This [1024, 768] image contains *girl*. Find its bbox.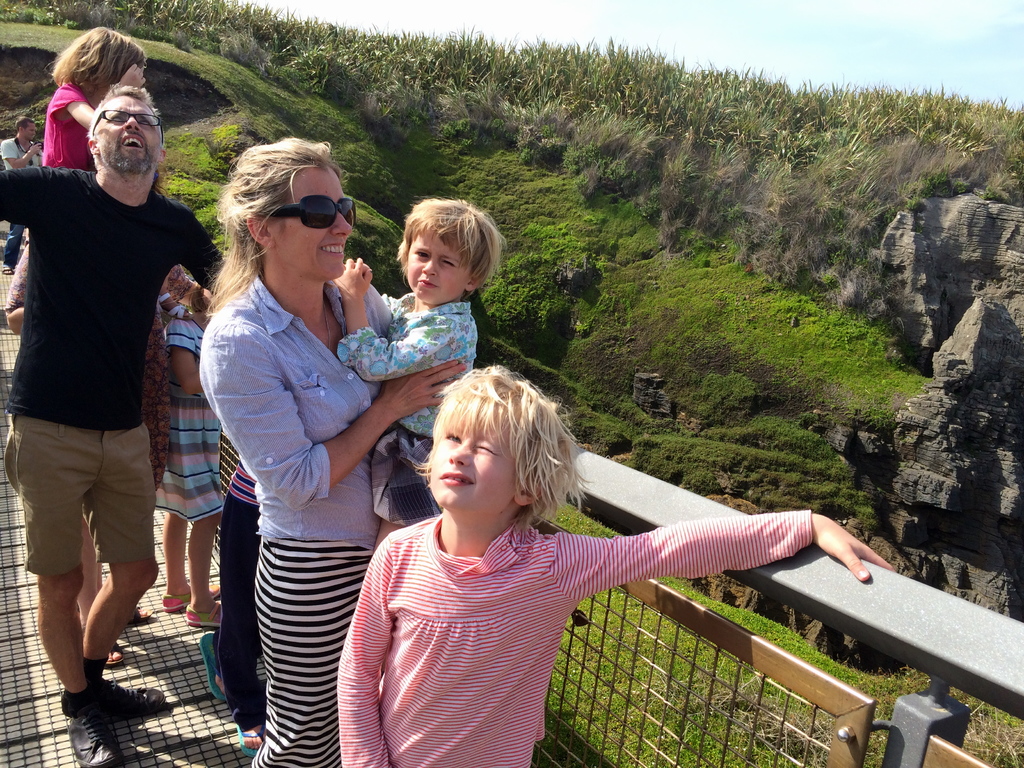
155:270:221:625.
